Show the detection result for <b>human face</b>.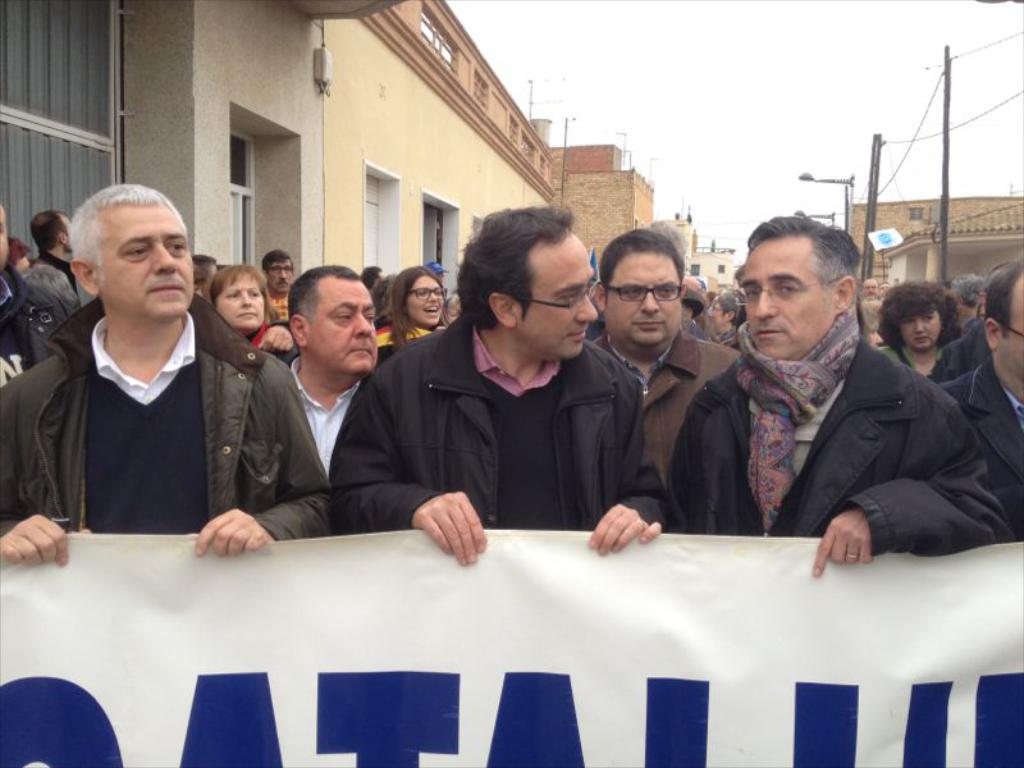
locate(704, 293, 739, 337).
